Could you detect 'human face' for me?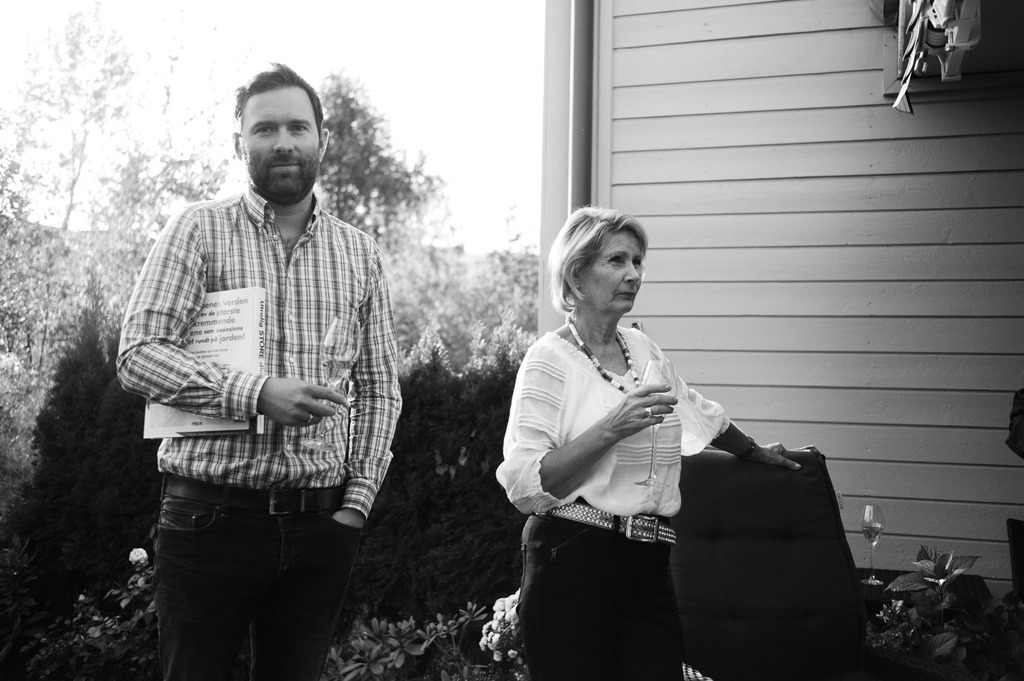
Detection result: bbox=(583, 219, 642, 313).
